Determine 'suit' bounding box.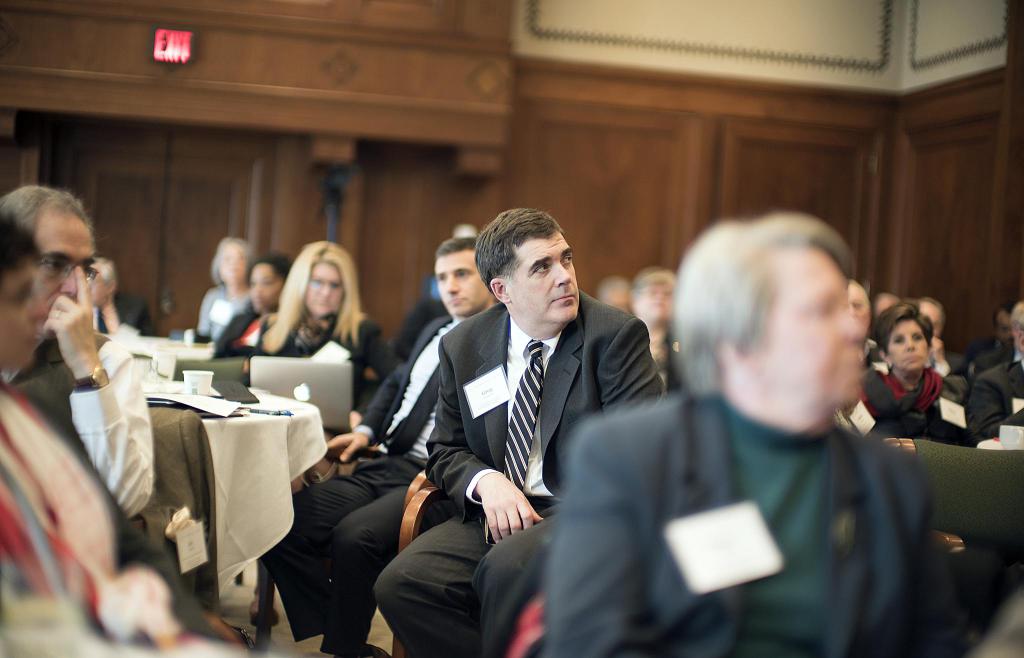
Determined: (left=965, top=358, right=1023, bottom=437).
